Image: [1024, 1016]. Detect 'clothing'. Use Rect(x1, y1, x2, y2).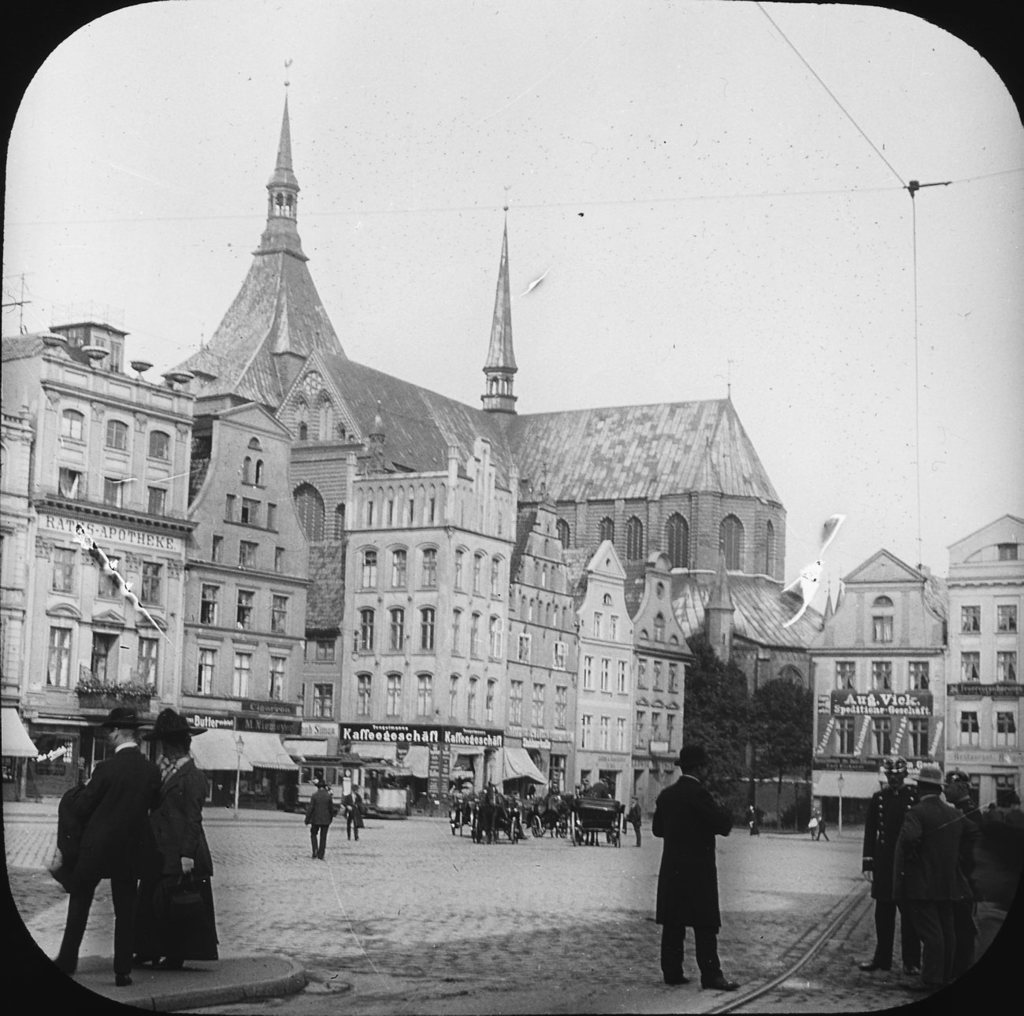
Rect(647, 768, 754, 981).
